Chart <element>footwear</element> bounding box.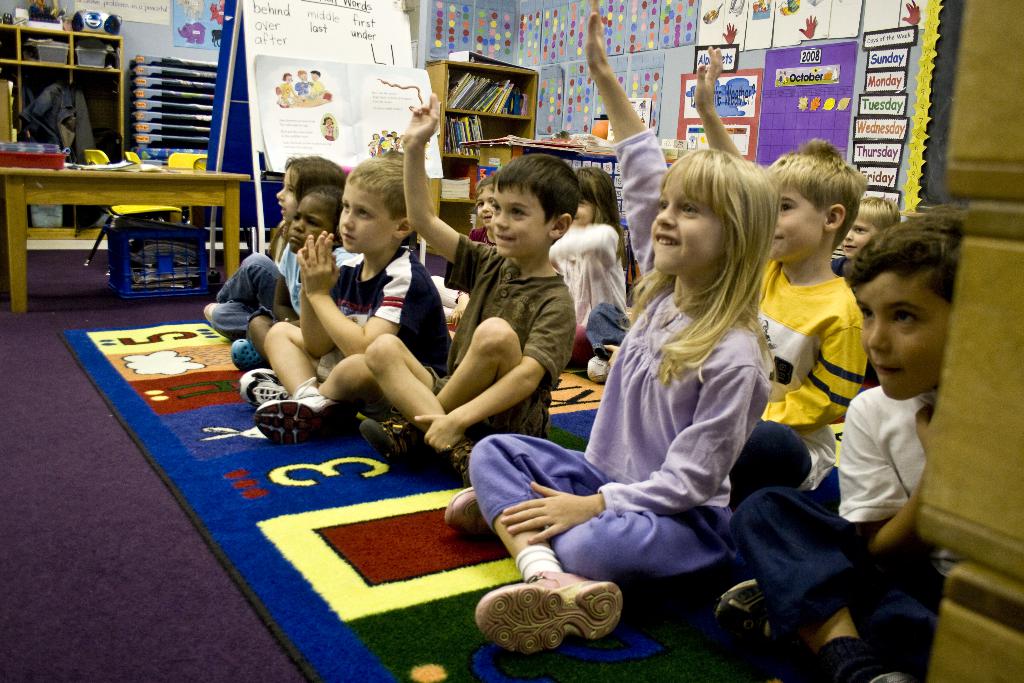
Charted: 239, 381, 334, 448.
